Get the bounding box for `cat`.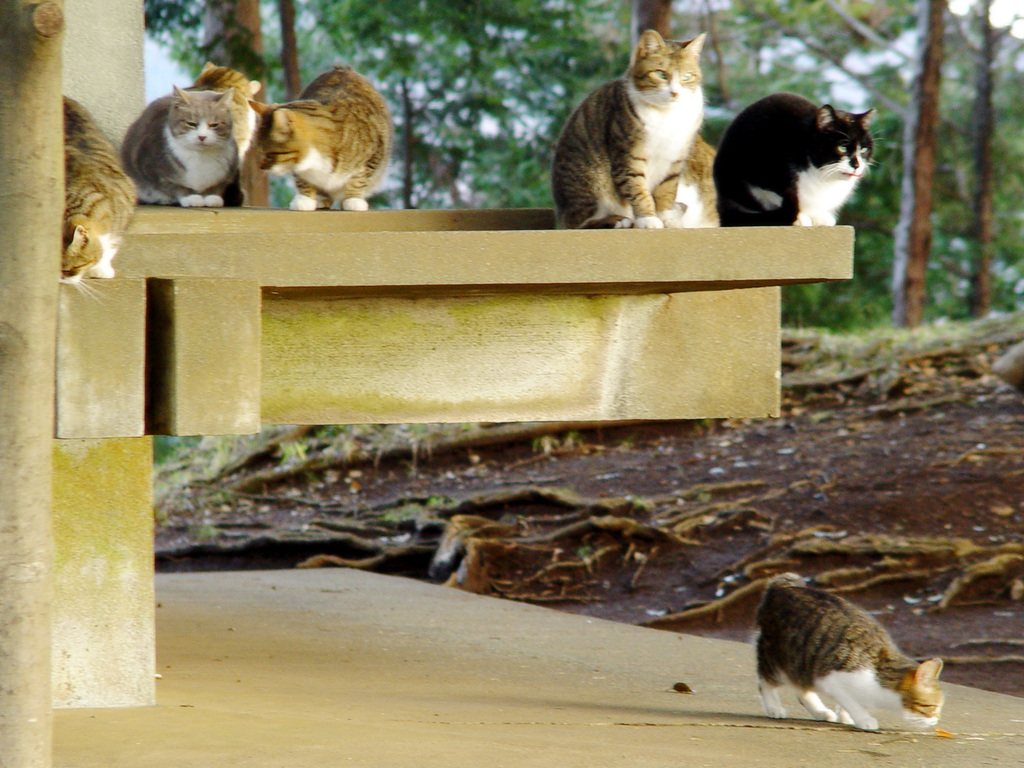
Rect(123, 83, 251, 201).
